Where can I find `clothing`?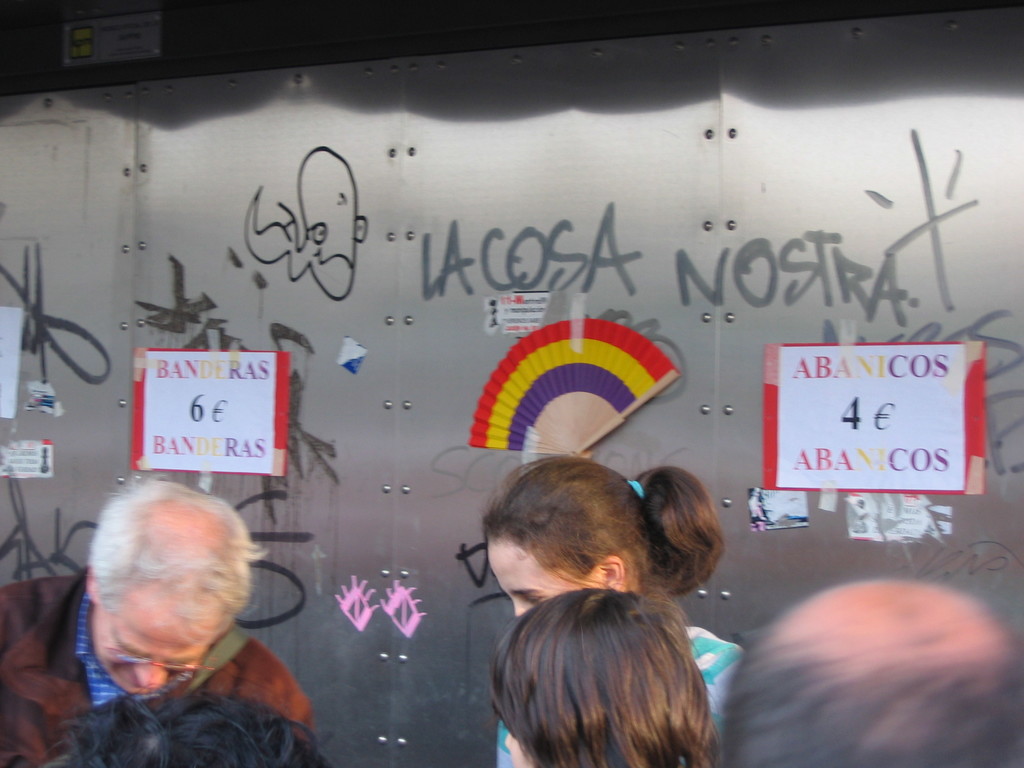
You can find it at detection(499, 624, 747, 767).
